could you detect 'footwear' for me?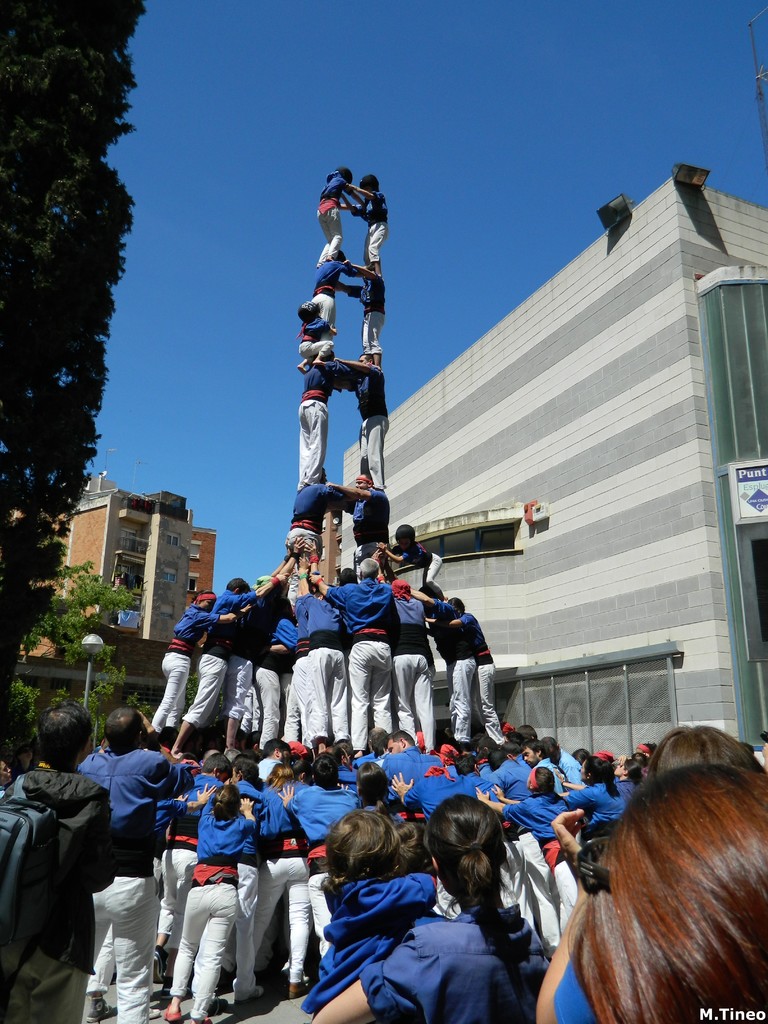
Detection result: bbox=[190, 1016, 216, 1023].
